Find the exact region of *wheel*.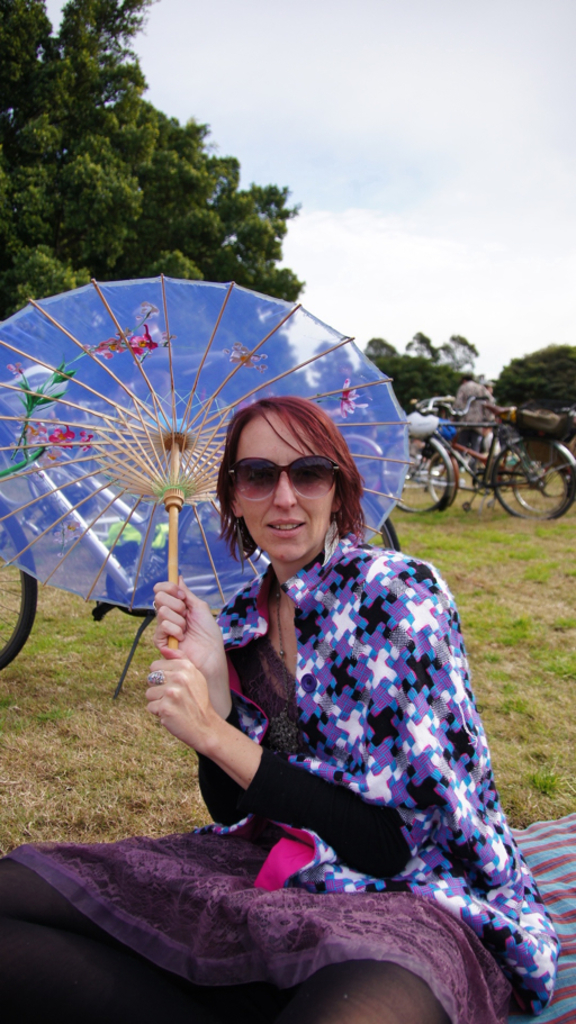
Exact region: [left=378, top=433, right=451, bottom=511].
